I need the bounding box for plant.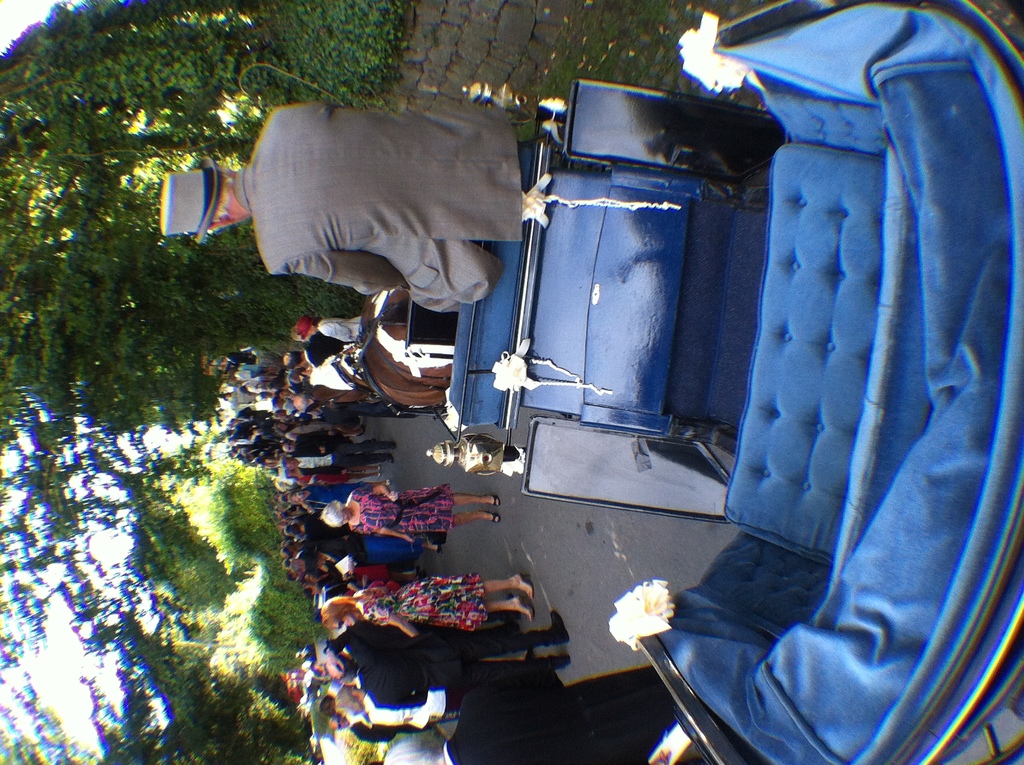
Here it is: 294:2:399:101.
